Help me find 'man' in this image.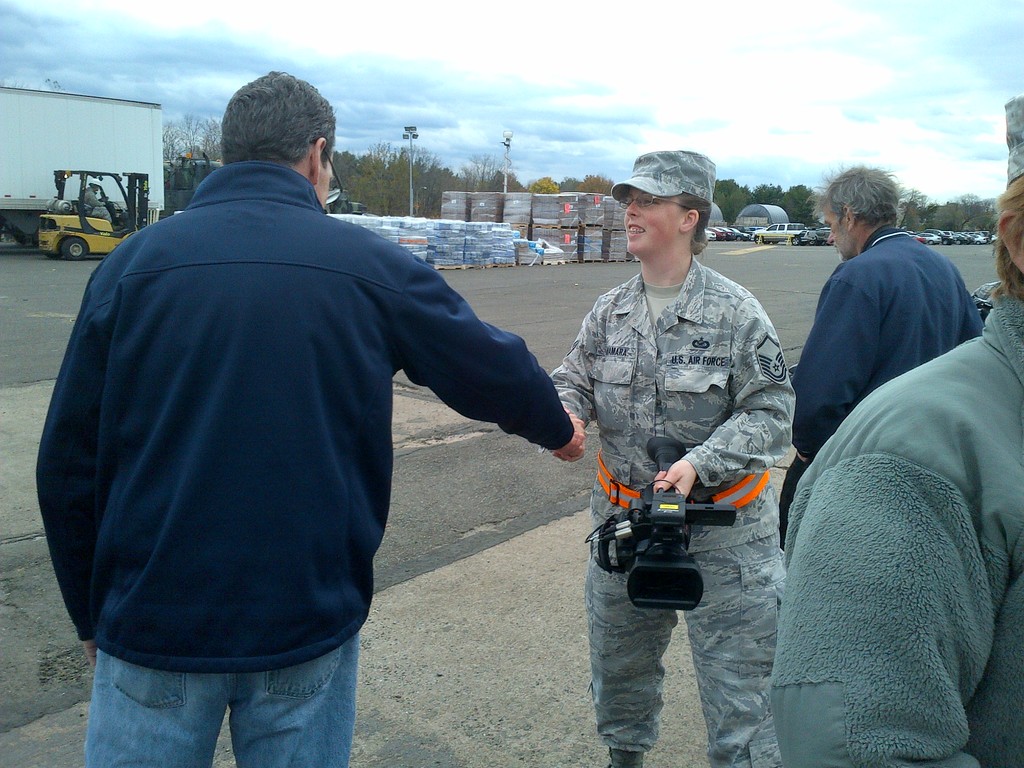
Found it: (x1=51, y1=68, x2=564, y2=736).
